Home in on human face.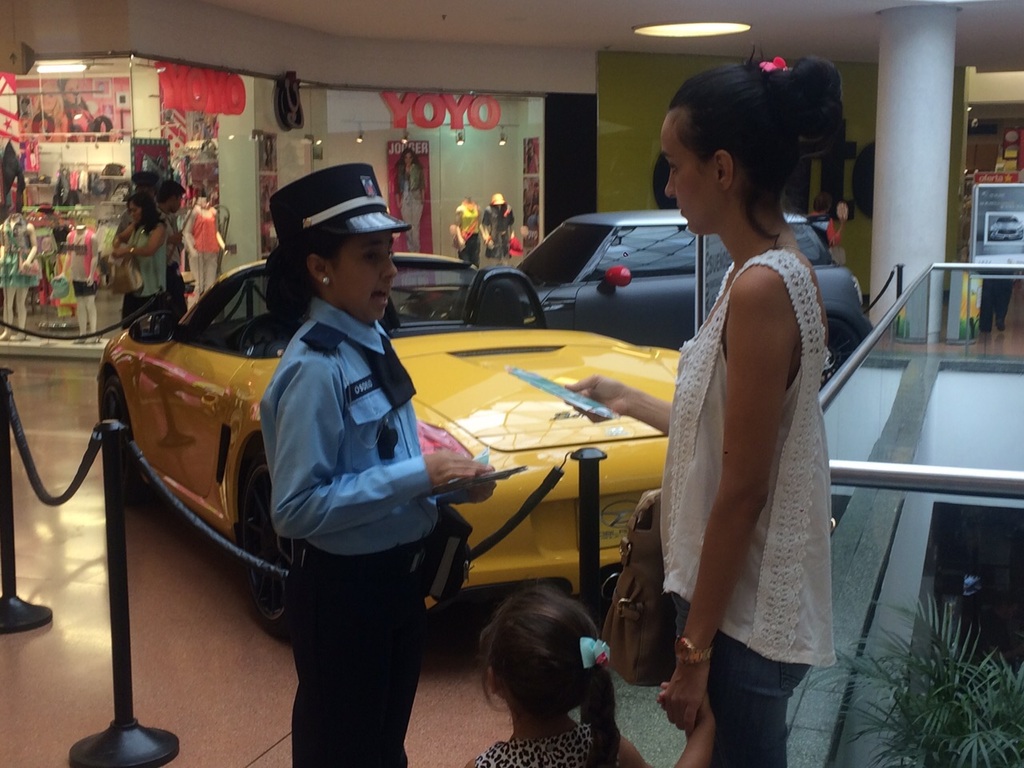
Homed in at 662,110,720,236.
